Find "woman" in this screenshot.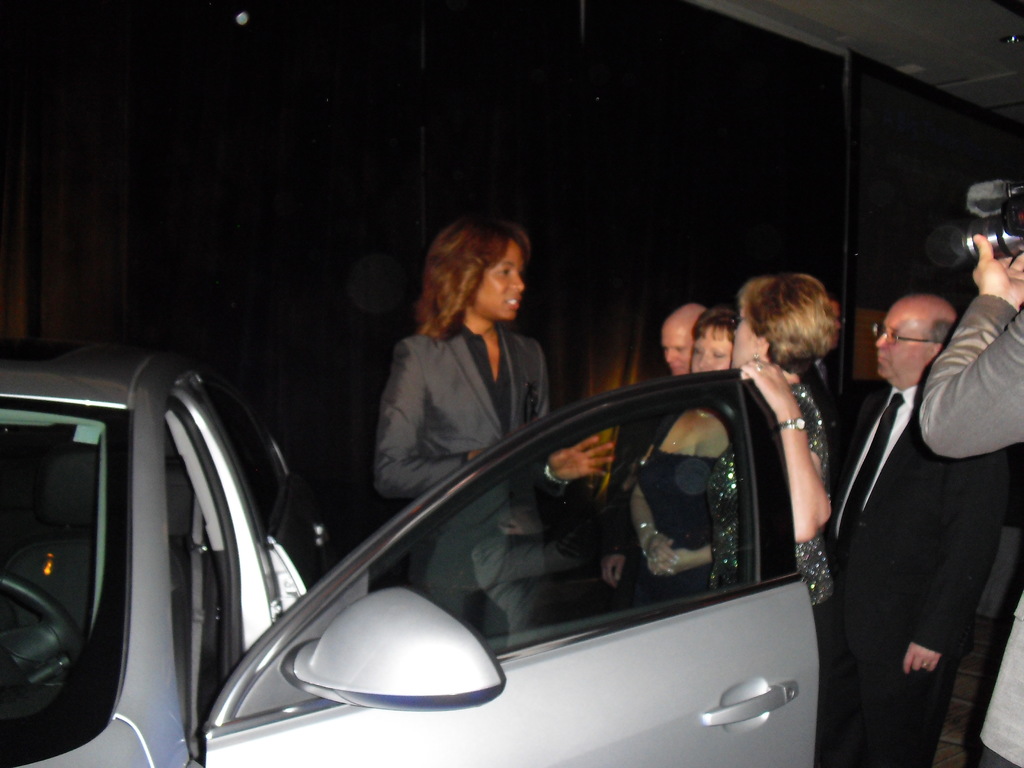
The bounding box for "woman" is box=[708, 270, 836, 606].
